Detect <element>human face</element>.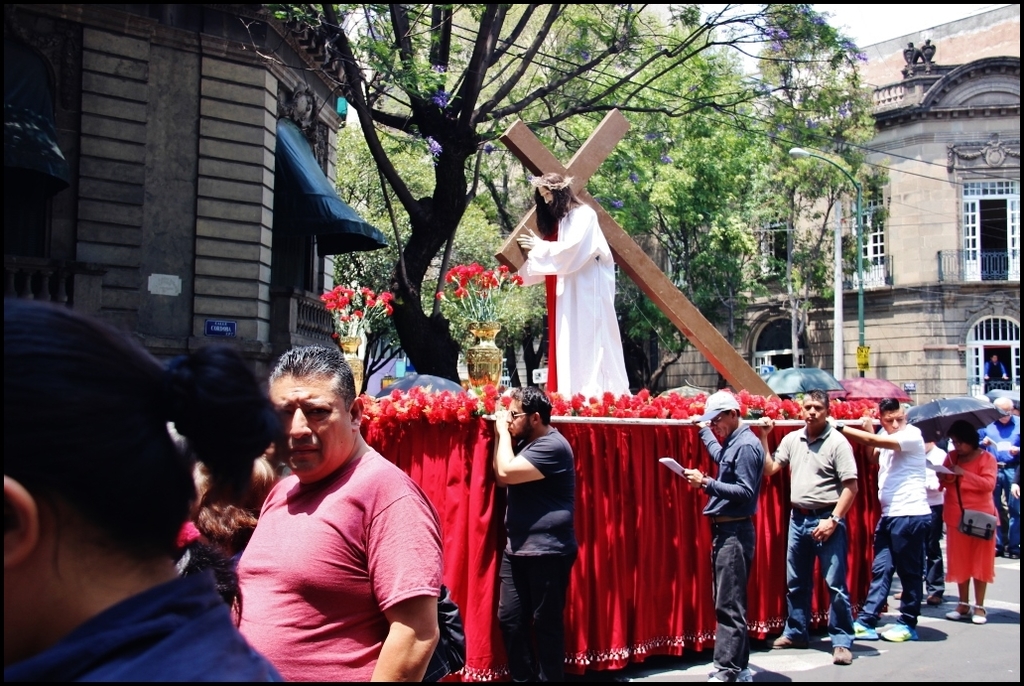
Detected at (534,185,558,209).
